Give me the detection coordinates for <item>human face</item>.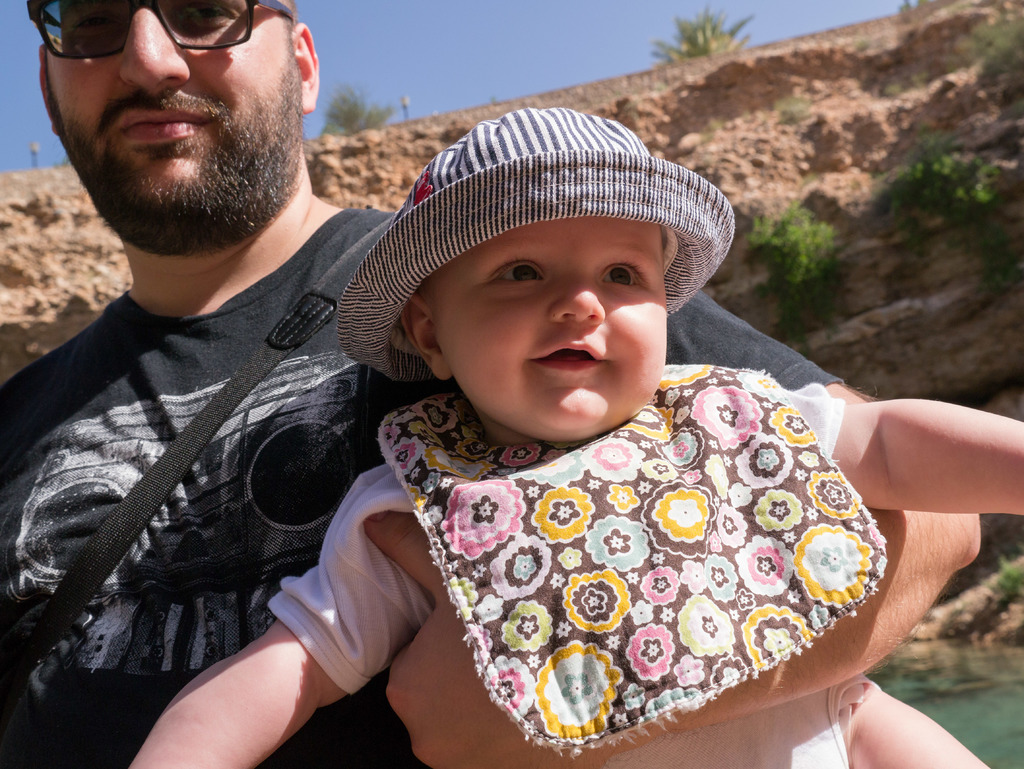
(45,0,304,248).
